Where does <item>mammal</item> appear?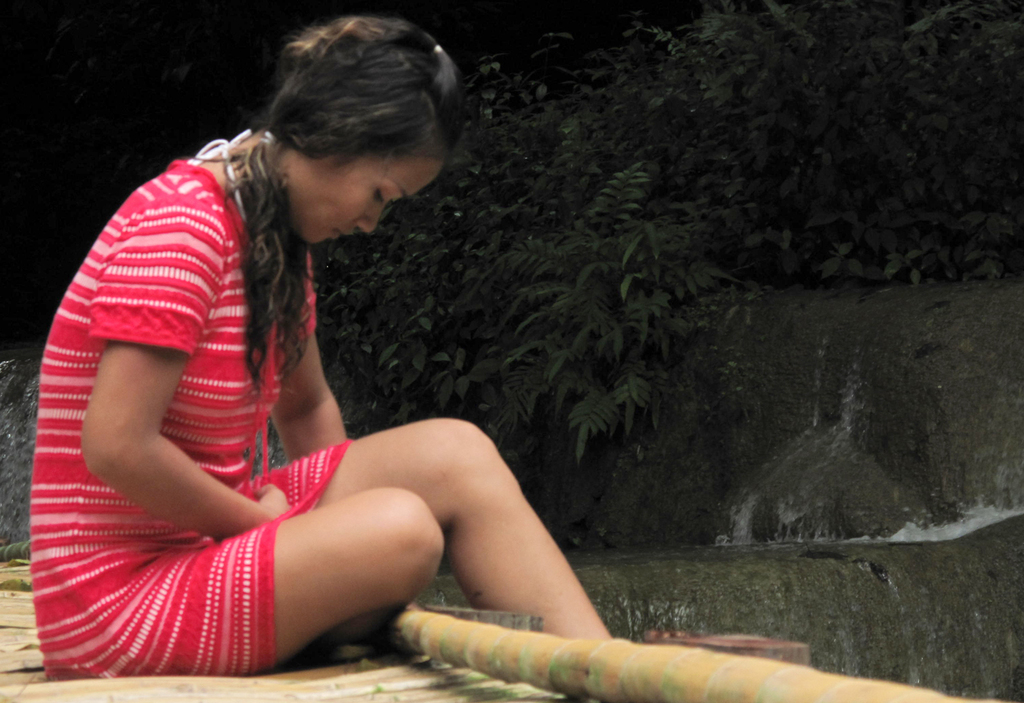
Appears at 50:78:641:702.
